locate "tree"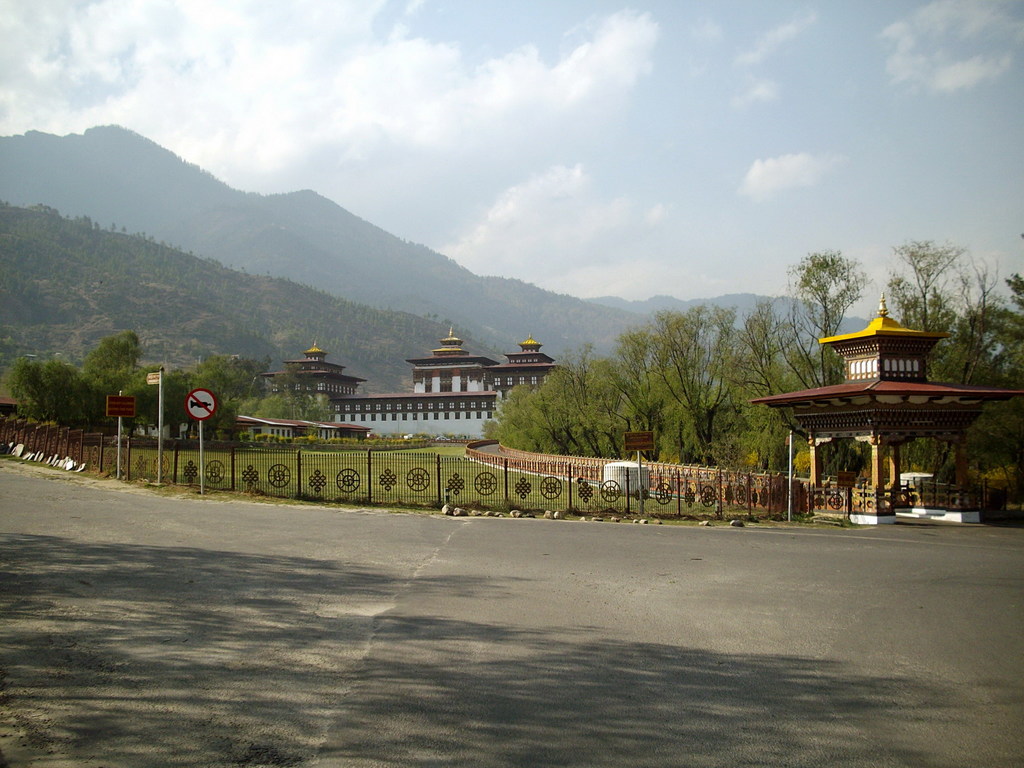
[495, 380, 560, 447]
